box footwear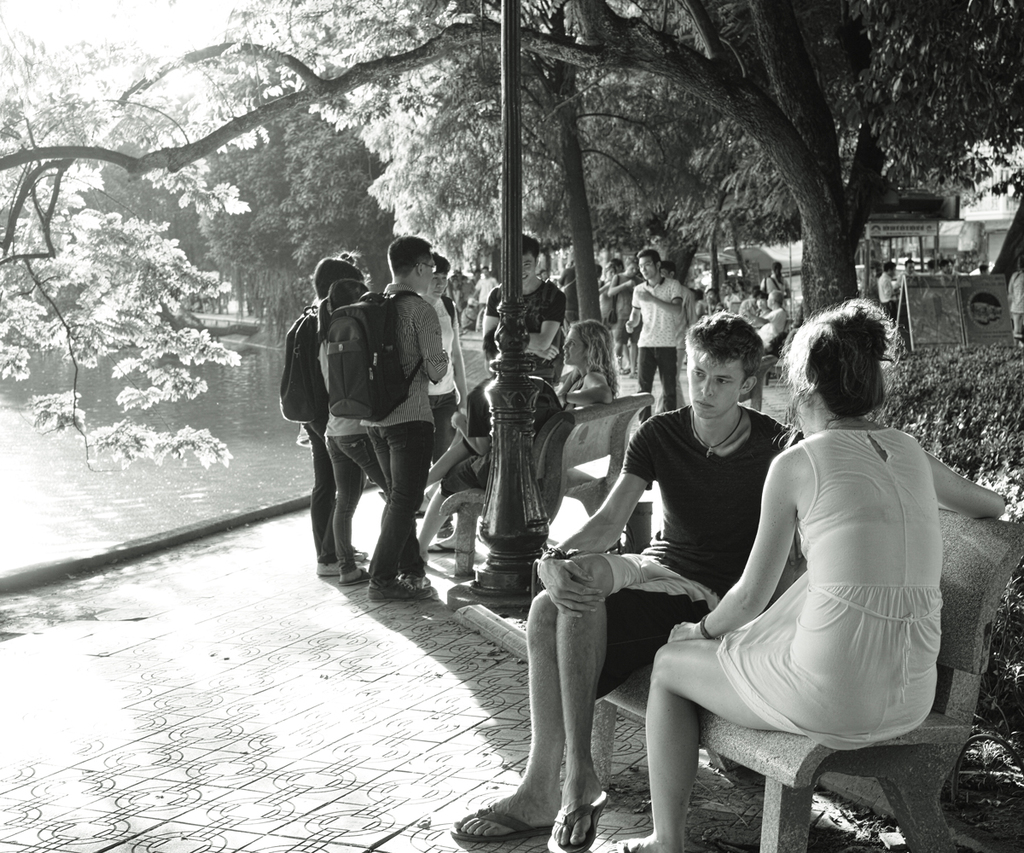
438,520,456,540
